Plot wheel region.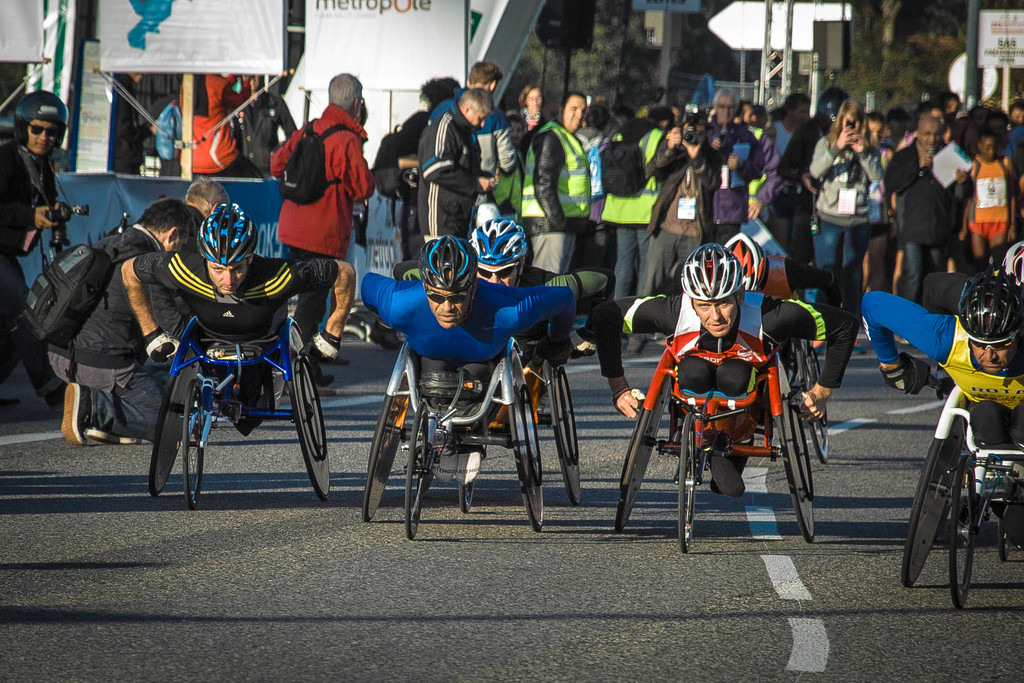
Plotted at crop(181, 377, 207, 514).
